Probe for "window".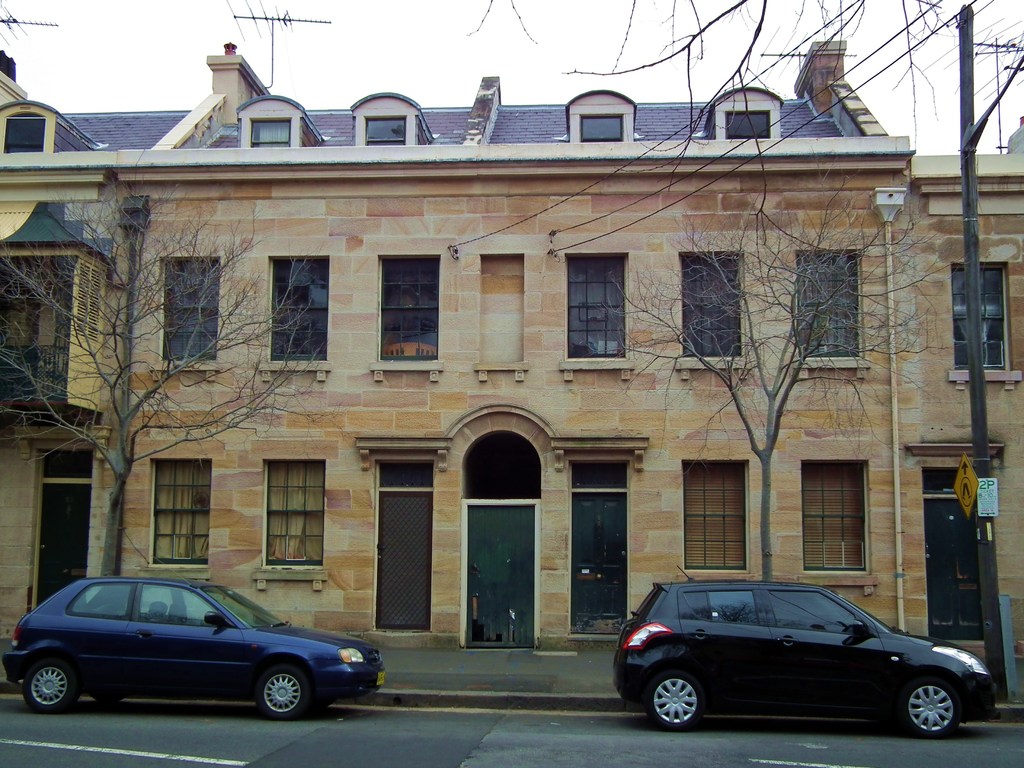
Probe result: <region>362, 244, 448, 384</region>.
